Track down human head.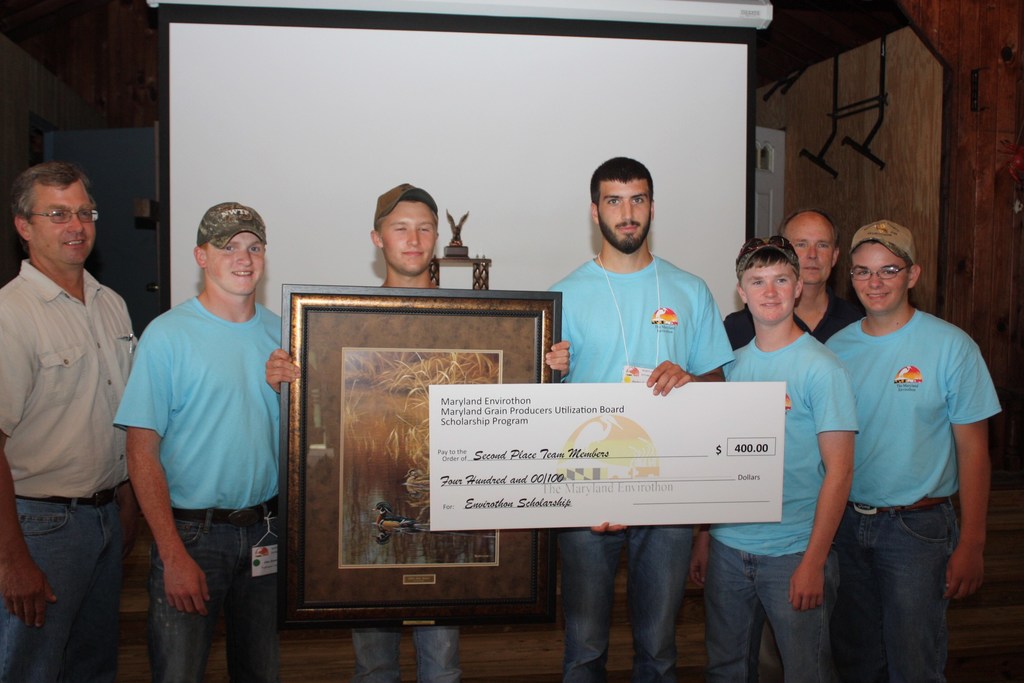
Tracked to 369 179 438 278.
